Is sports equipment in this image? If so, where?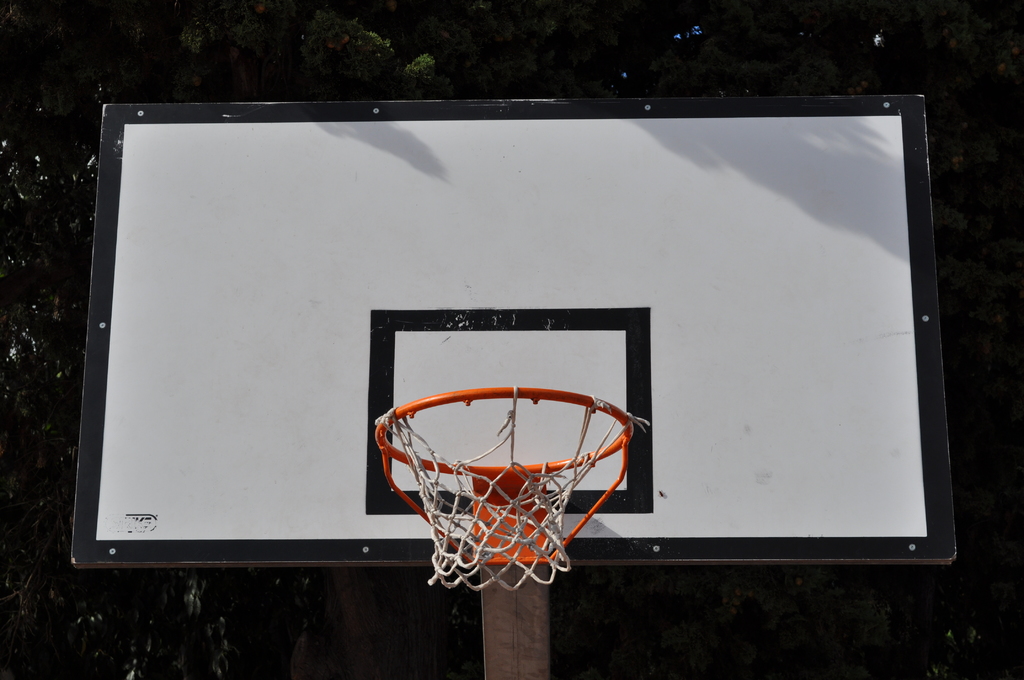
Yes, at {"x1": 373, "y1": 385, "x2": 634, "y2": 594}.
